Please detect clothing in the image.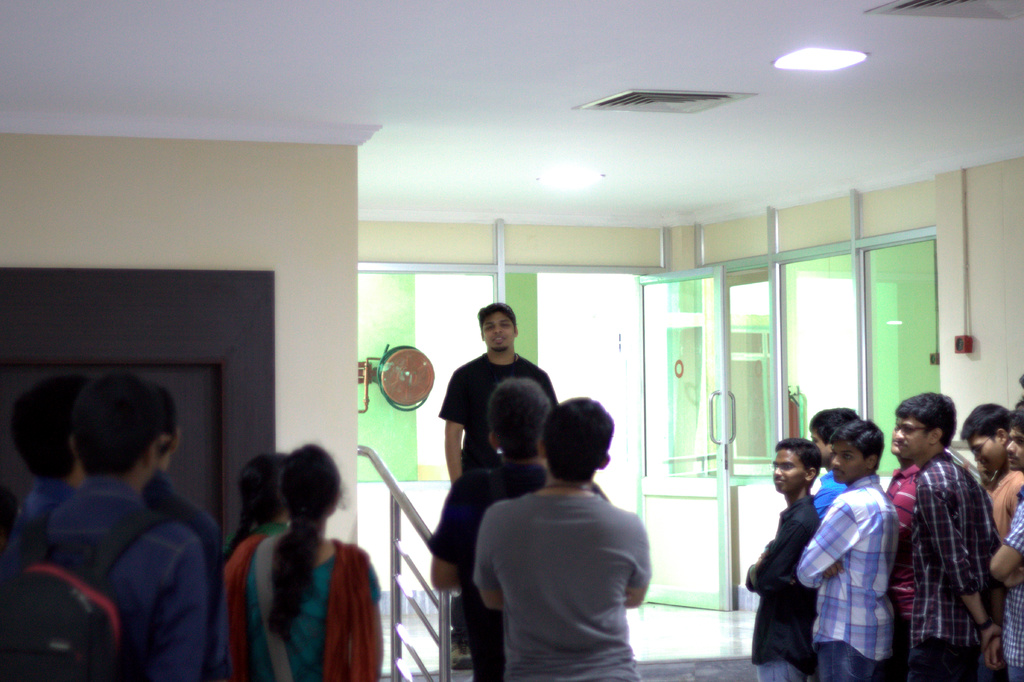
pyautogui.locateOnScreen(16, 473, 67, 565).
